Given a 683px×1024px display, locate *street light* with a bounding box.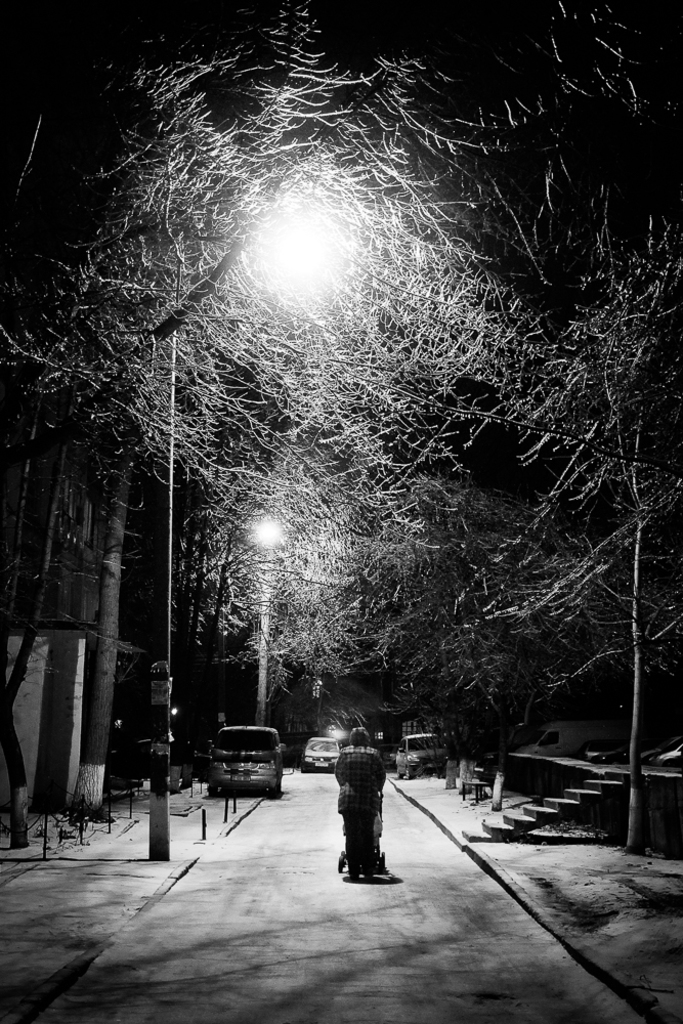
Located: {"left": 157, "top": 206, "right": 356, "bottom": 858}.
